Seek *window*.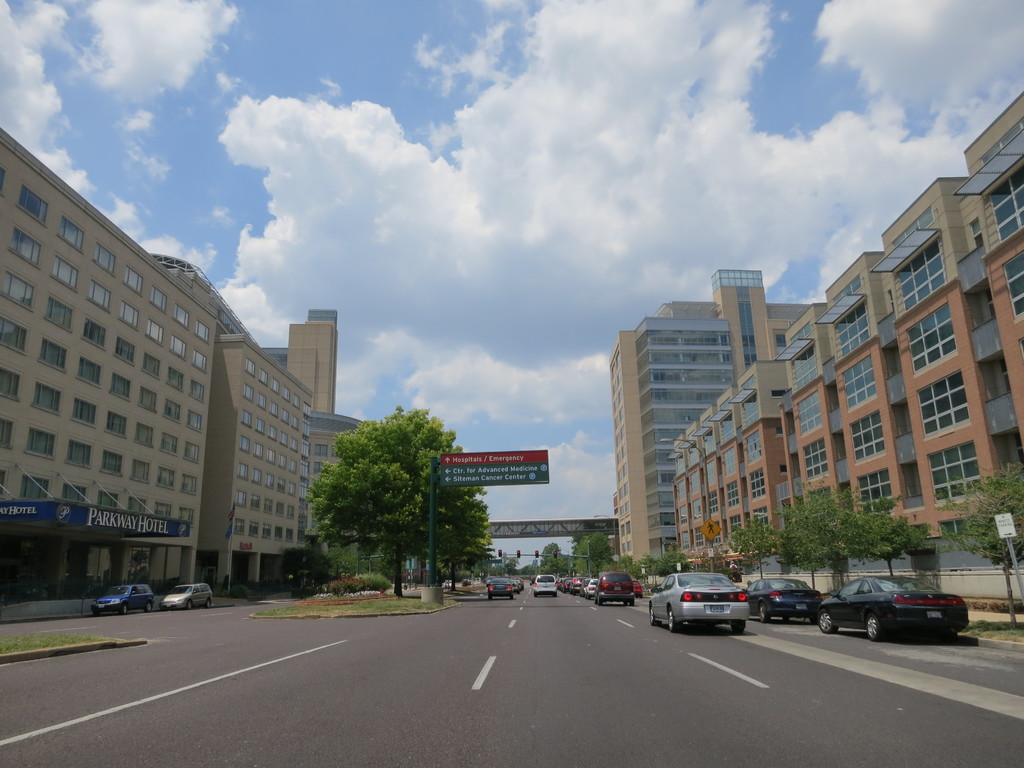
<region>161, 401, 181, 423</region>.
